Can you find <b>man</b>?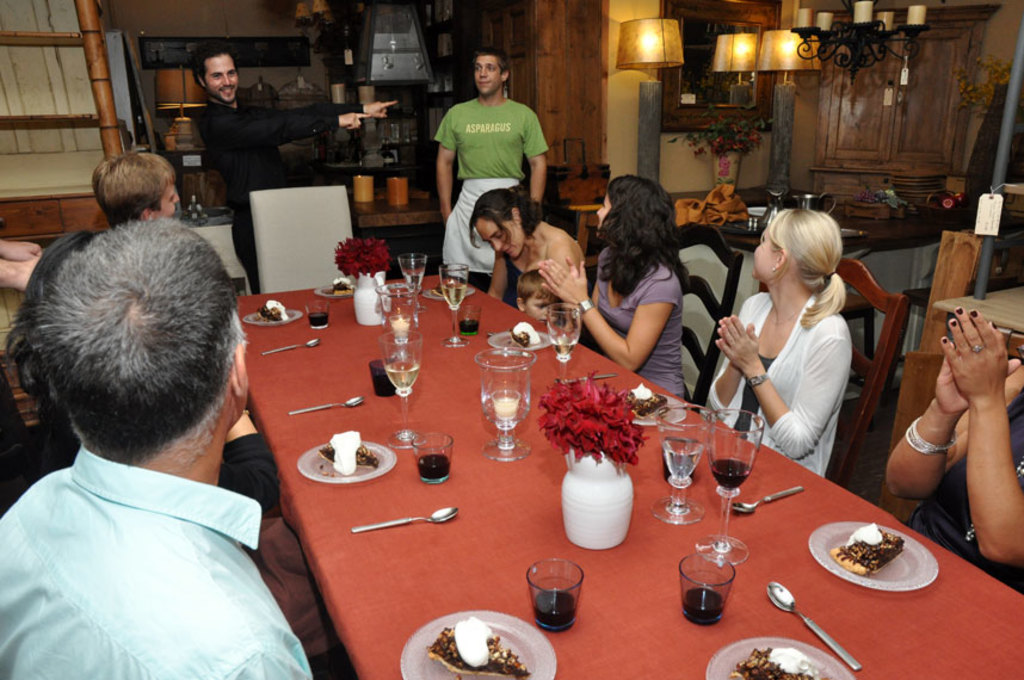
Yes, bounding box: (197,48,399,299).
